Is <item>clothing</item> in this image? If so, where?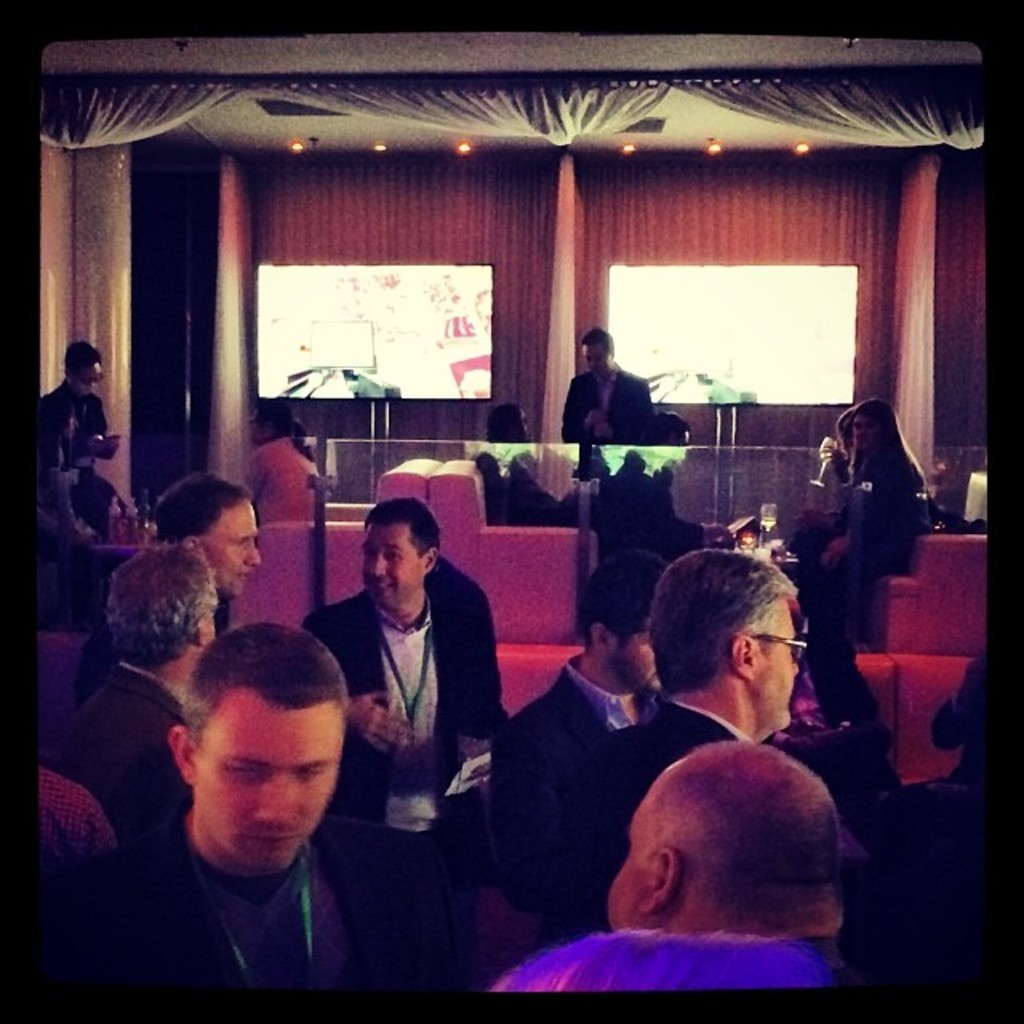
Yes, at <box>250,432,320,528</box>.
